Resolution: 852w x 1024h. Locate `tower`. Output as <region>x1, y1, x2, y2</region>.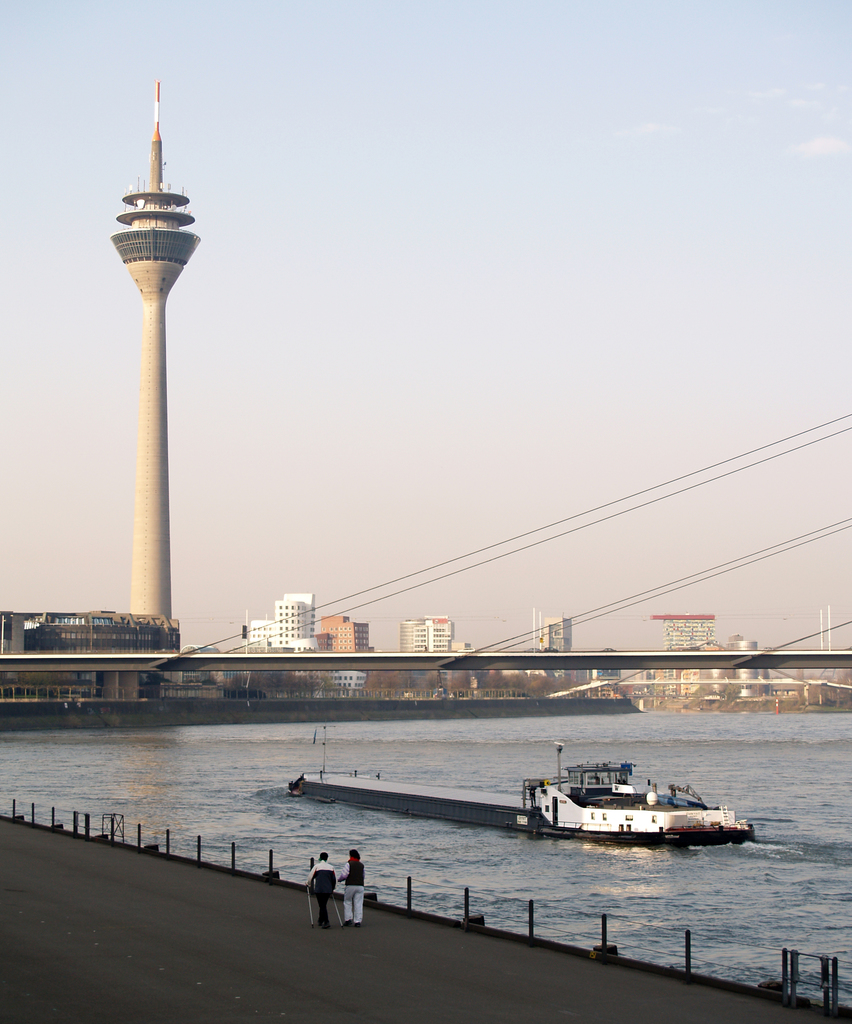
<region>429, 616, 450, 659</region>.
